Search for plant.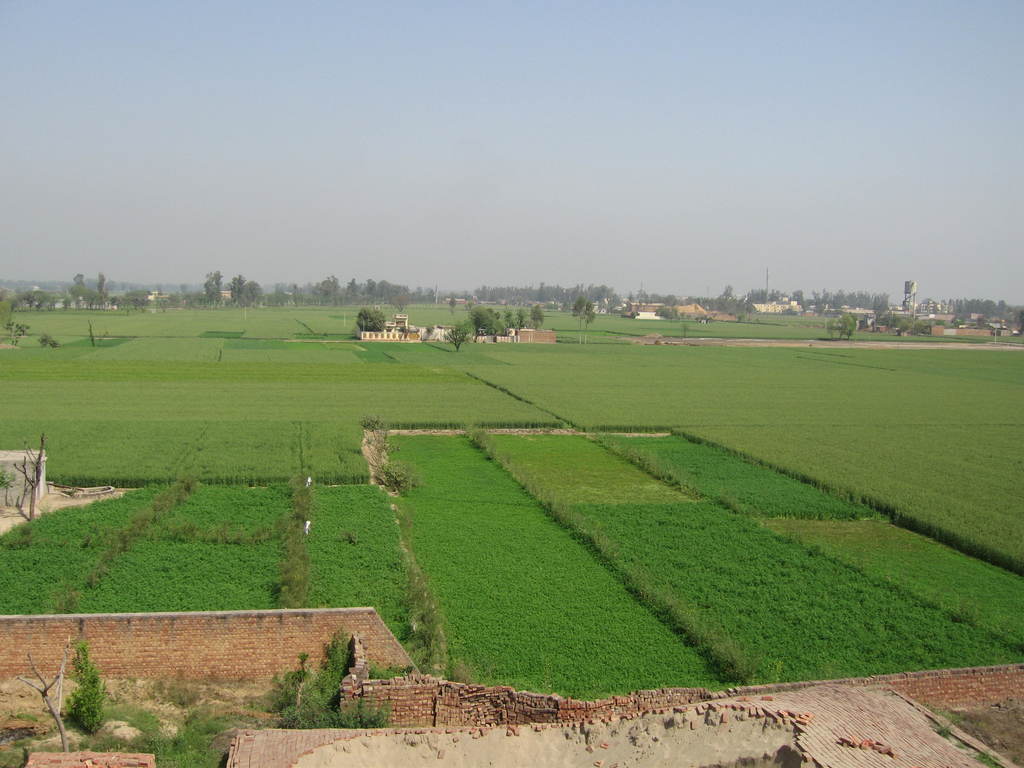
Found at [467, 304, 546, 339].
